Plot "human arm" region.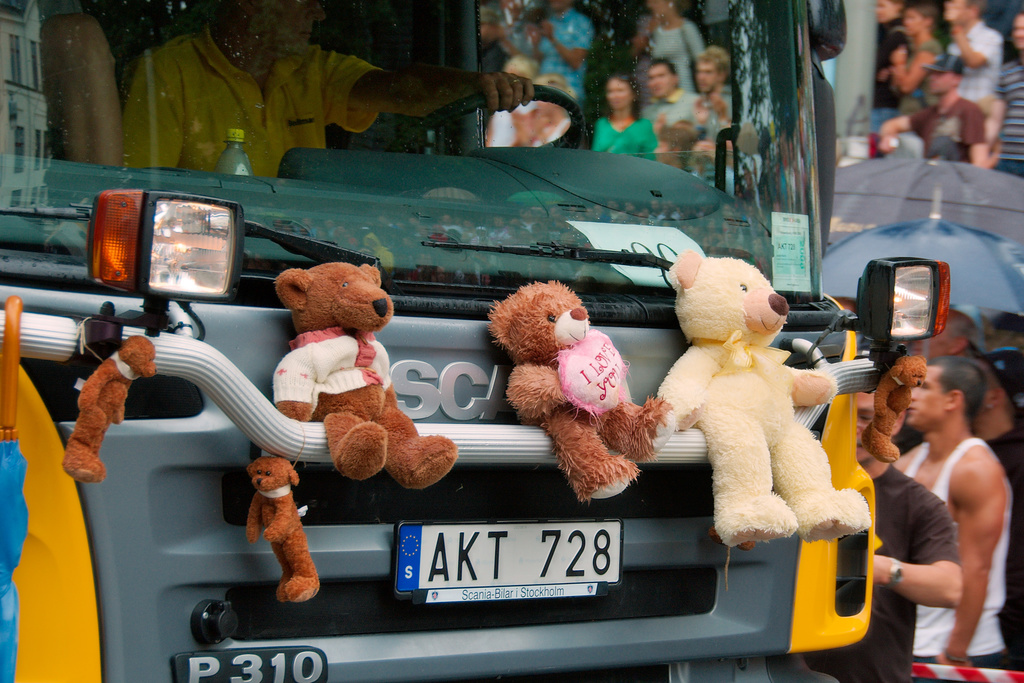
Plotted at bbox=[945, 447, 1007, 682].
